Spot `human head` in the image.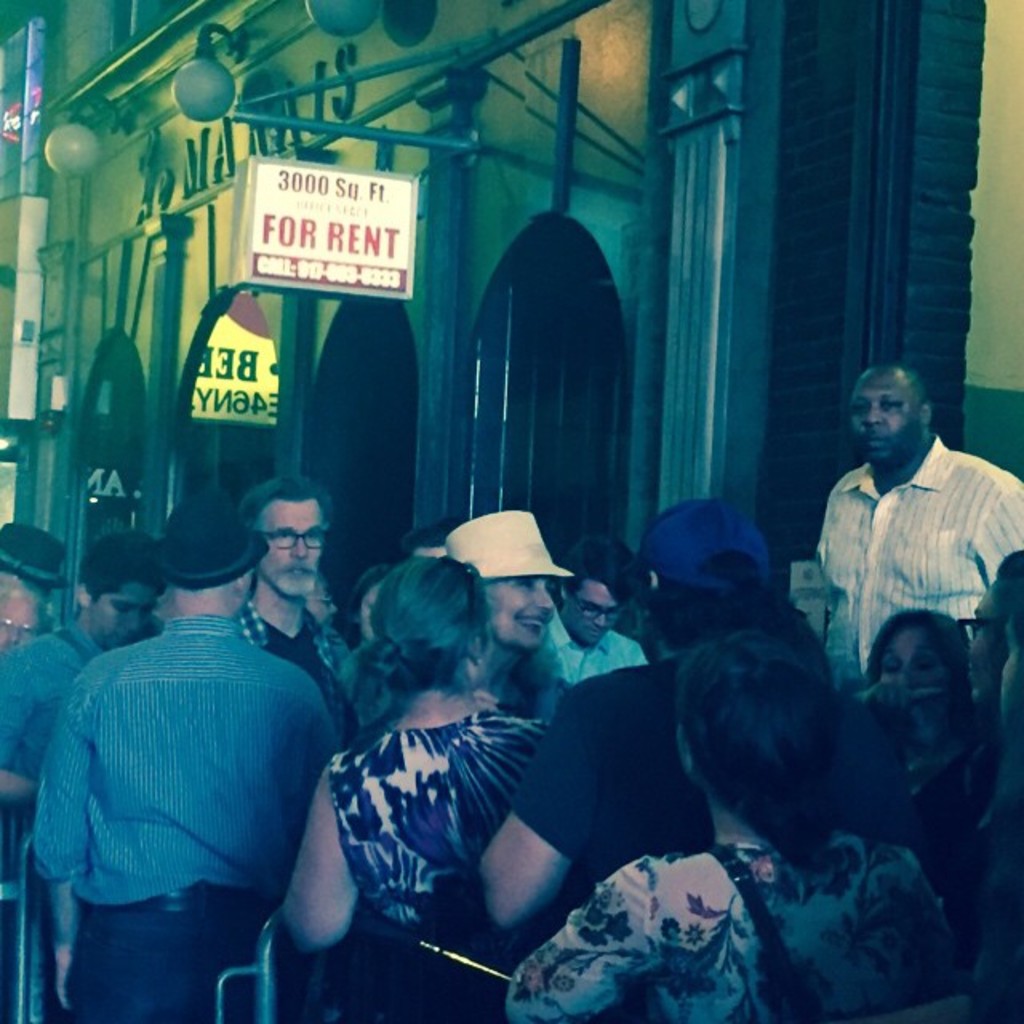
`human head` found at region(960, 549, 1022, 722).
